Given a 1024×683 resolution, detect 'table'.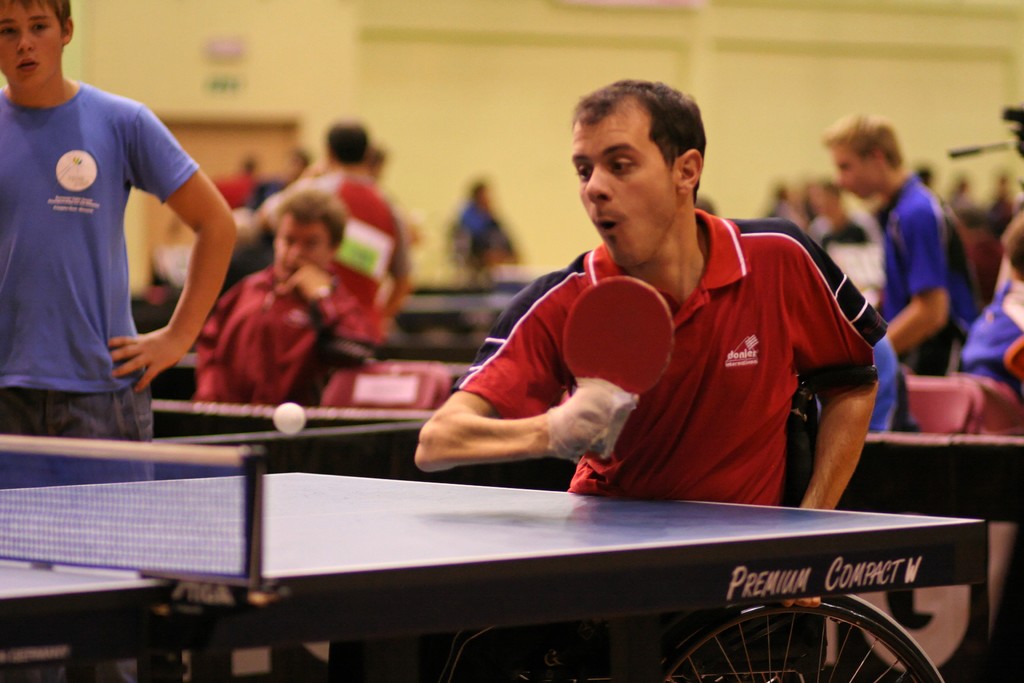
17:463:966:674.
